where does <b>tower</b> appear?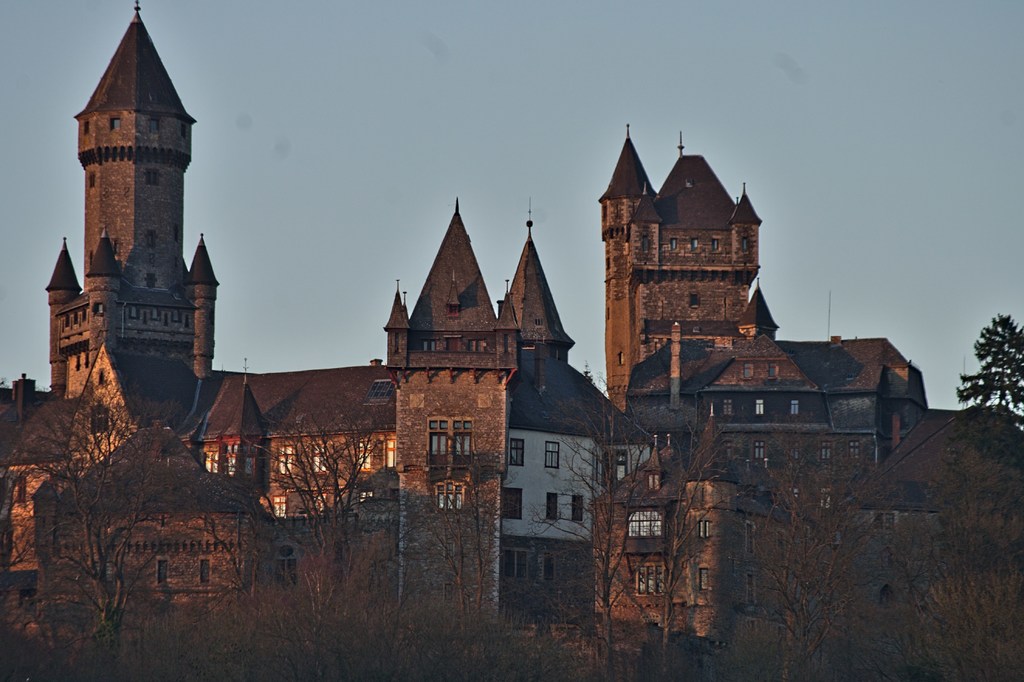
Appears at bbox=(605, 146, 764, 395).
